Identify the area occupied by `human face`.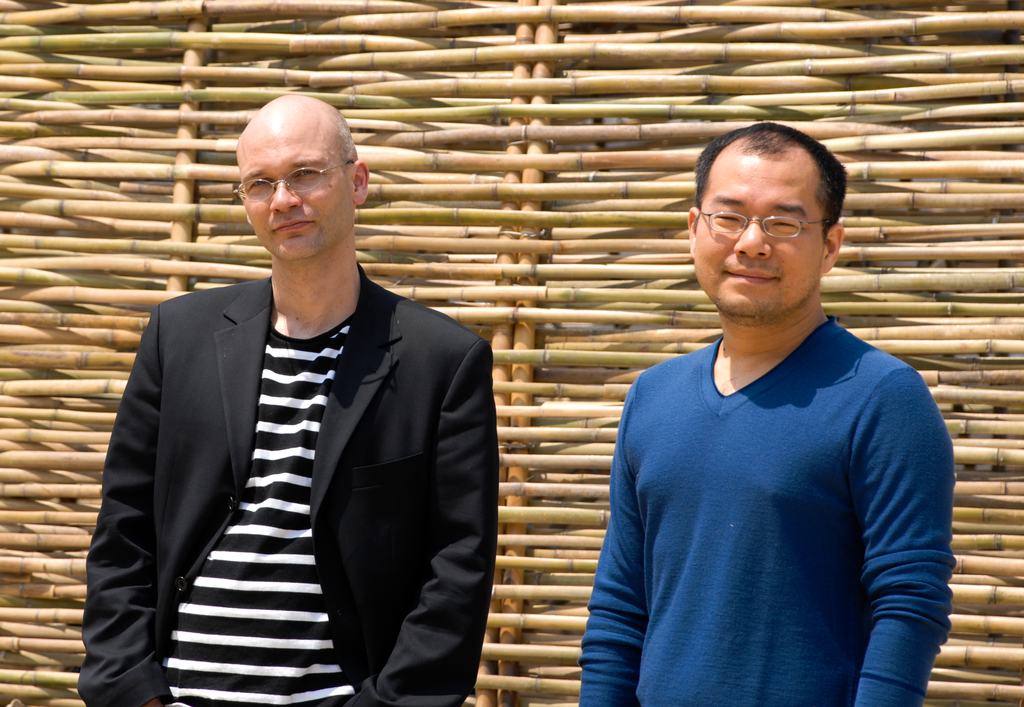
Area: box=[244, 111, 348, 264].
